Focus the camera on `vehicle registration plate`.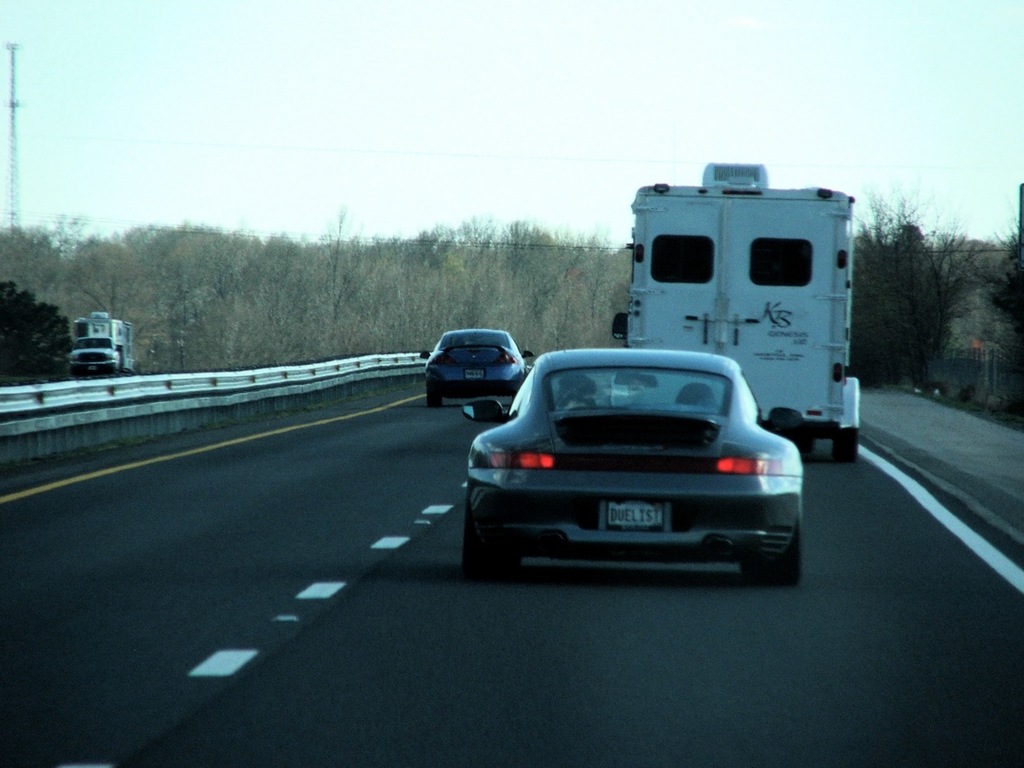
Focus region: pyautogui.locateOnScreen(605, 498, 665, 527).
